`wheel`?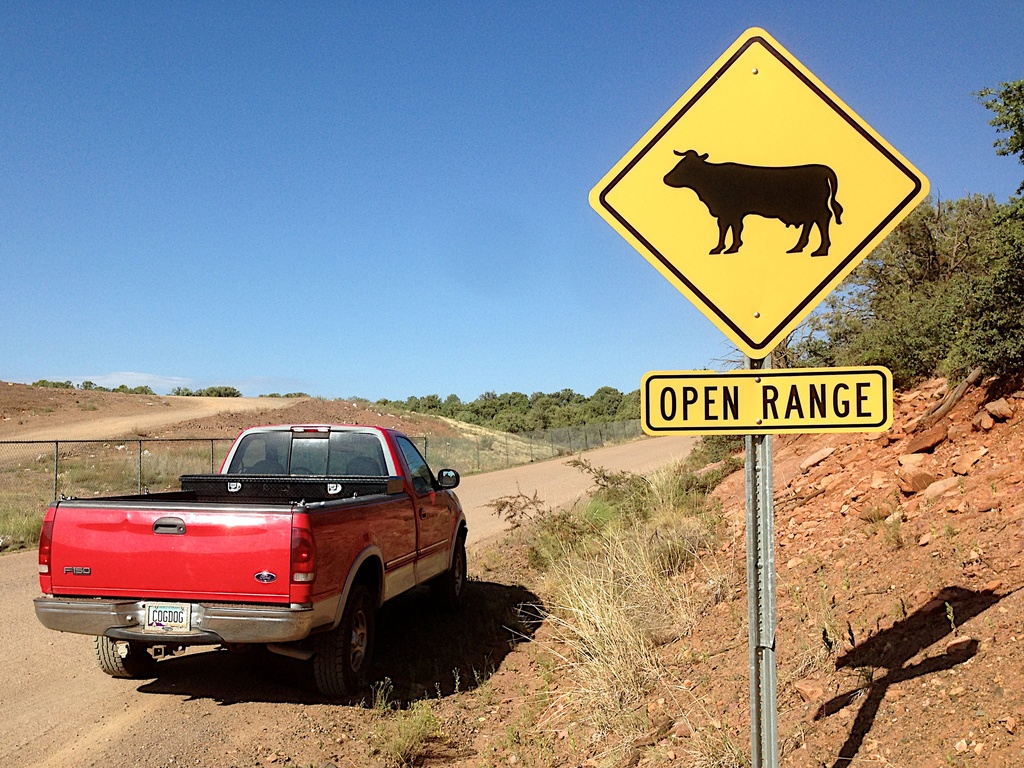
{"x1": 284, "y1": 466, "x2": 315, "y2": 477}
